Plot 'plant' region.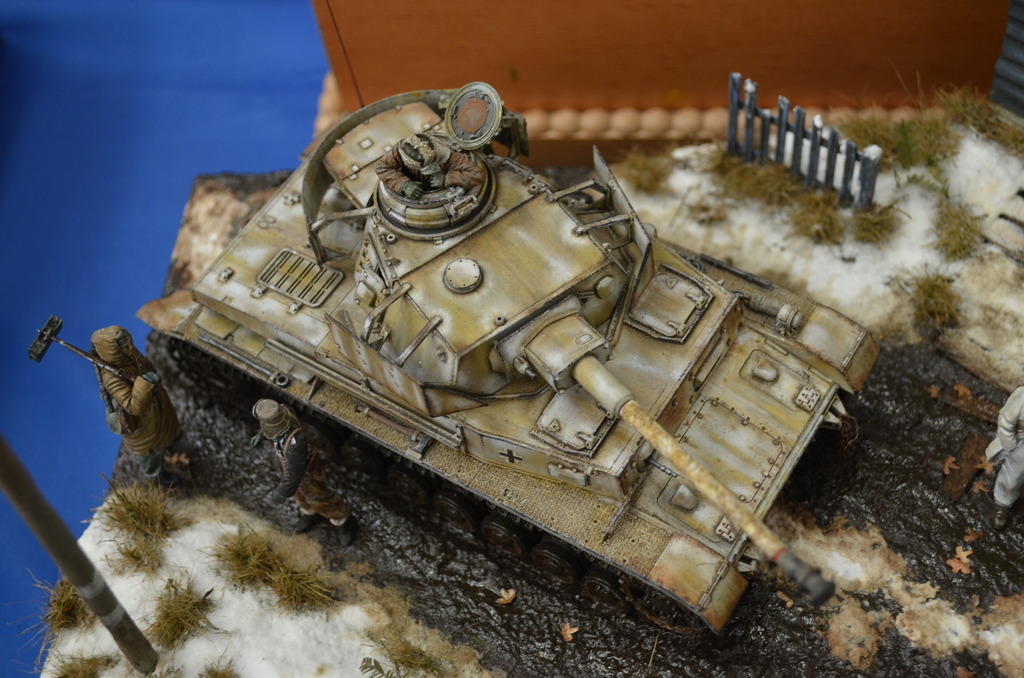
Plotted at [left=880, top=104, right=962, bottom=179].
